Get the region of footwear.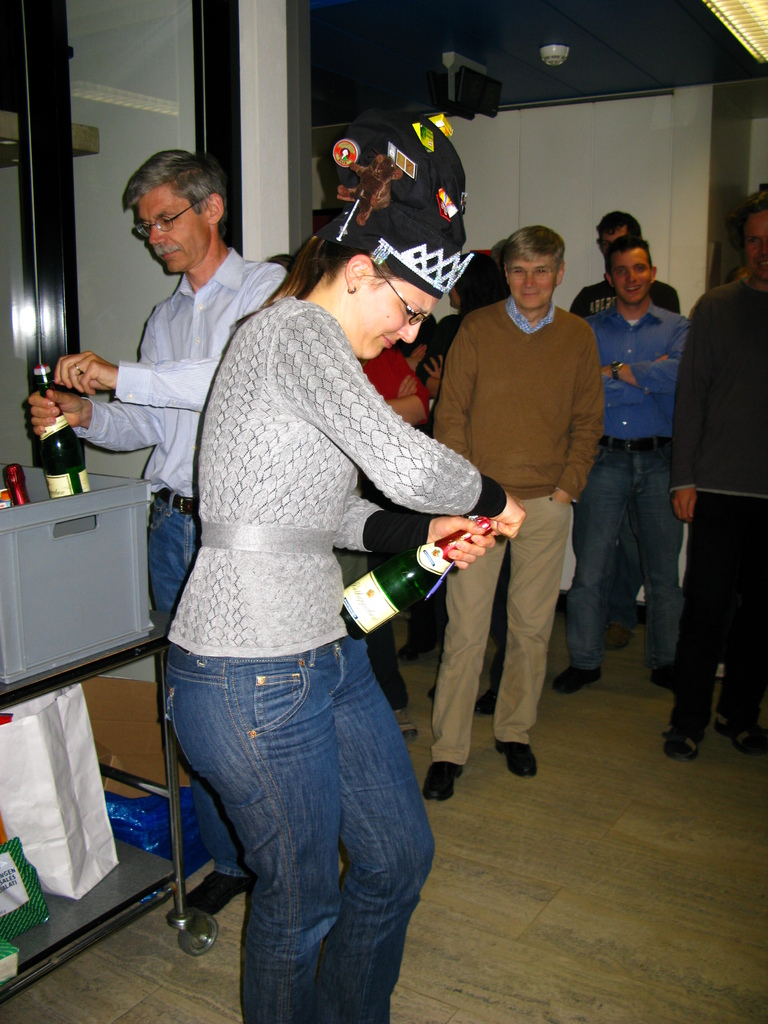
Rect(603, 624, 636, 650).
